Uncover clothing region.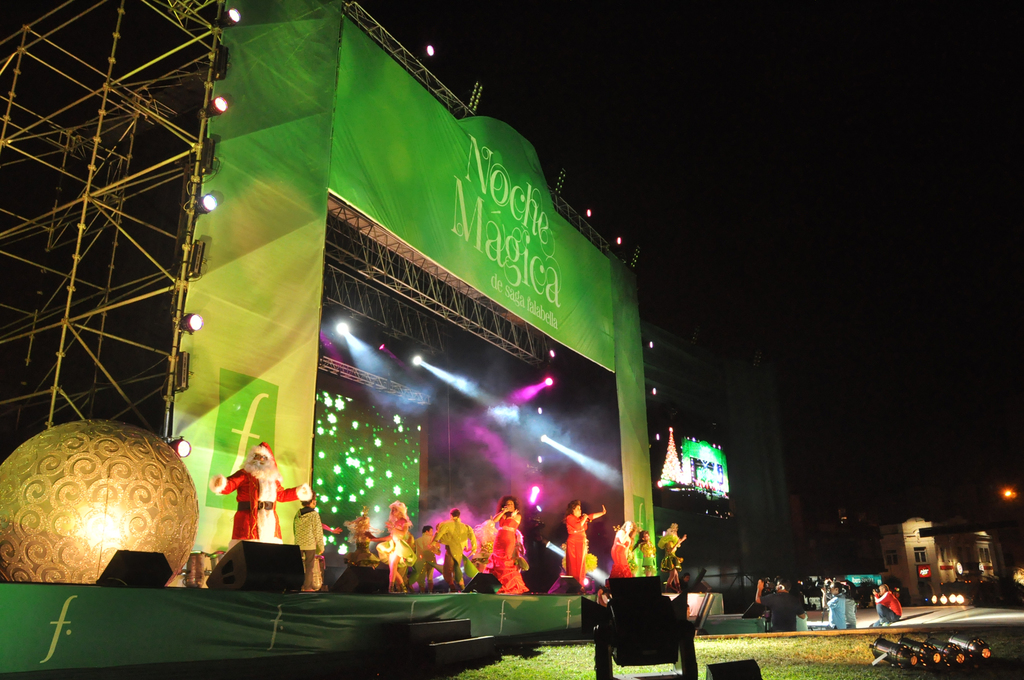
Uncovered: [x1=434, y1=517, x2=474, y2=588].
